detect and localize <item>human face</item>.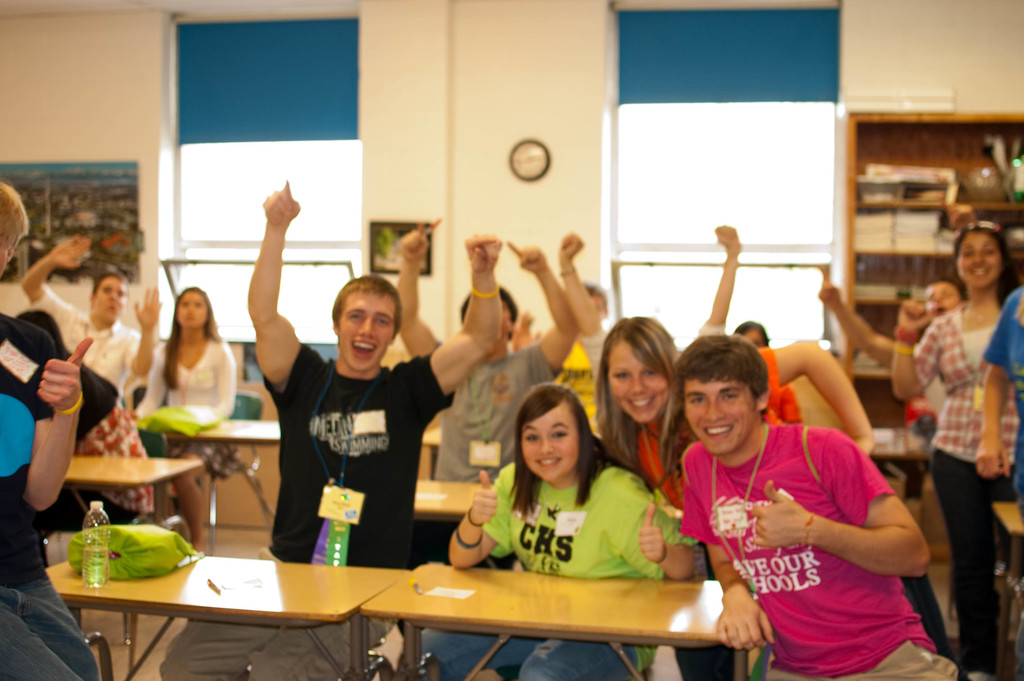
Localized at bbox=(522, 399, 581, 477).
